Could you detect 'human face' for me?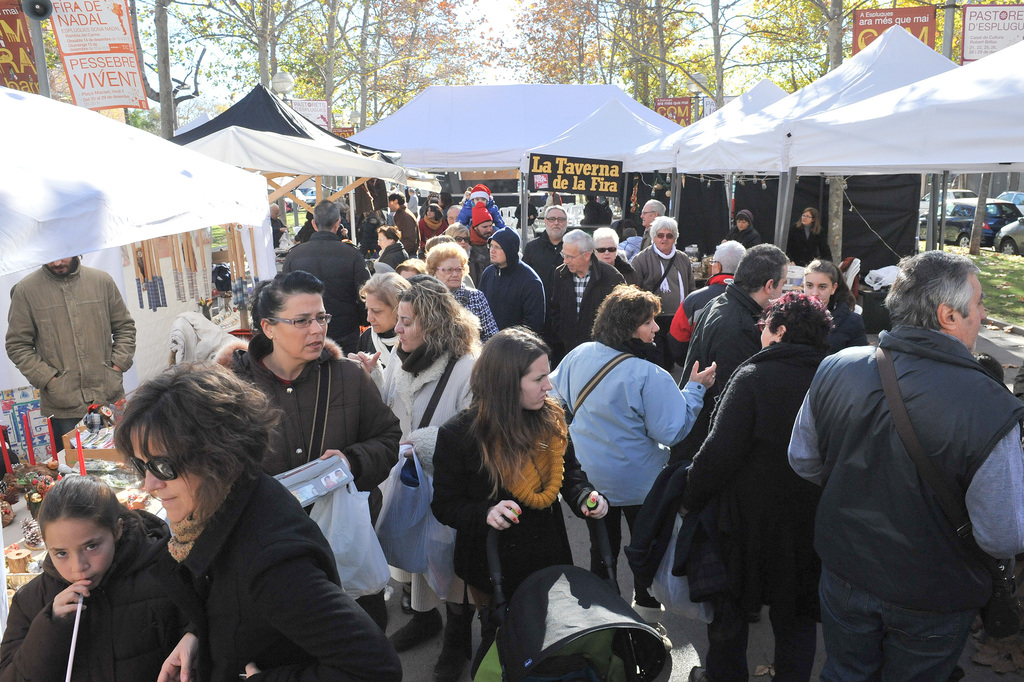
Detection result: 957,272,987,351.
